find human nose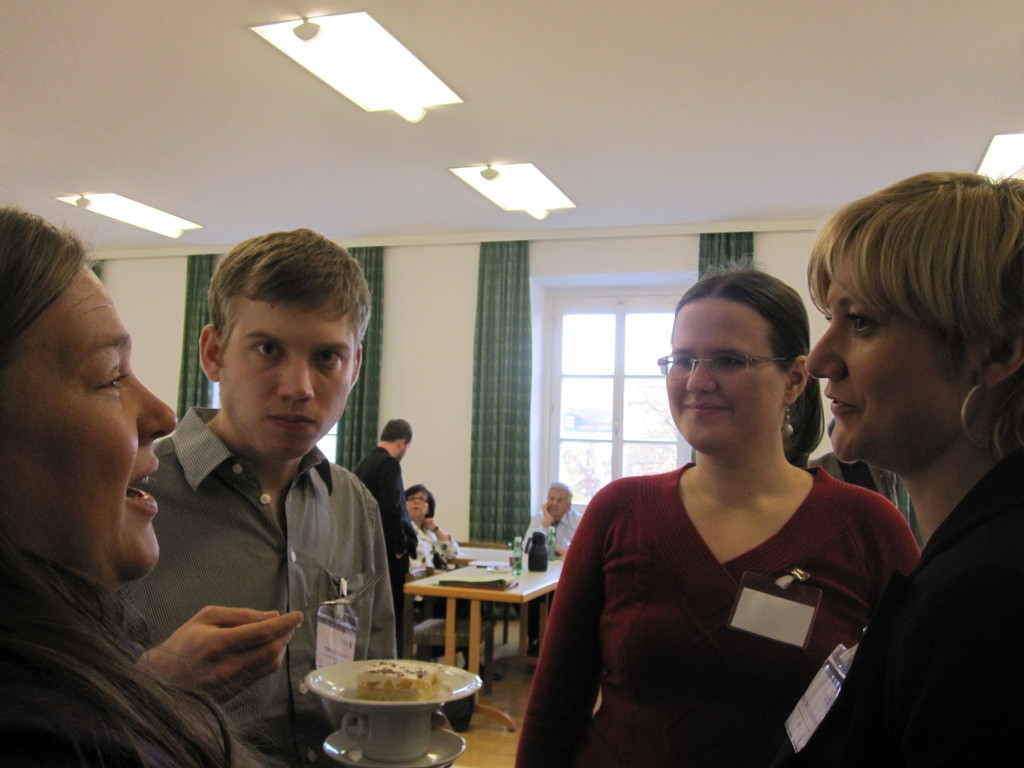
(678,358,723,397)
